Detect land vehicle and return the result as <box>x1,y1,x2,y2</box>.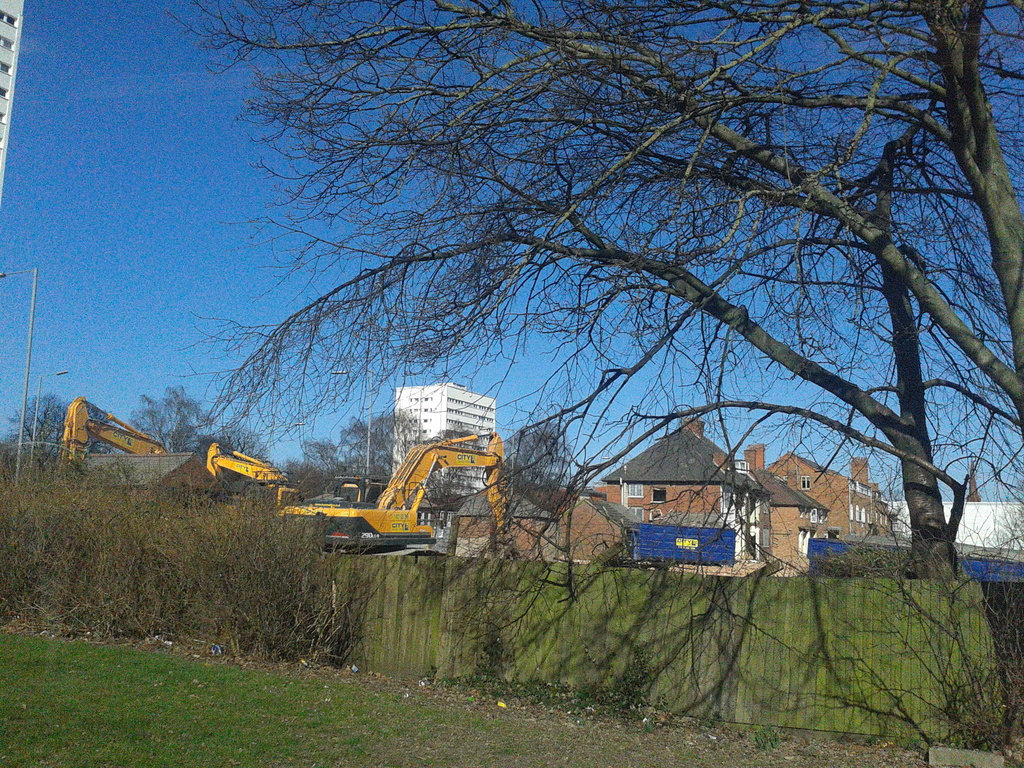
<box>276,430,503,552</box>.
